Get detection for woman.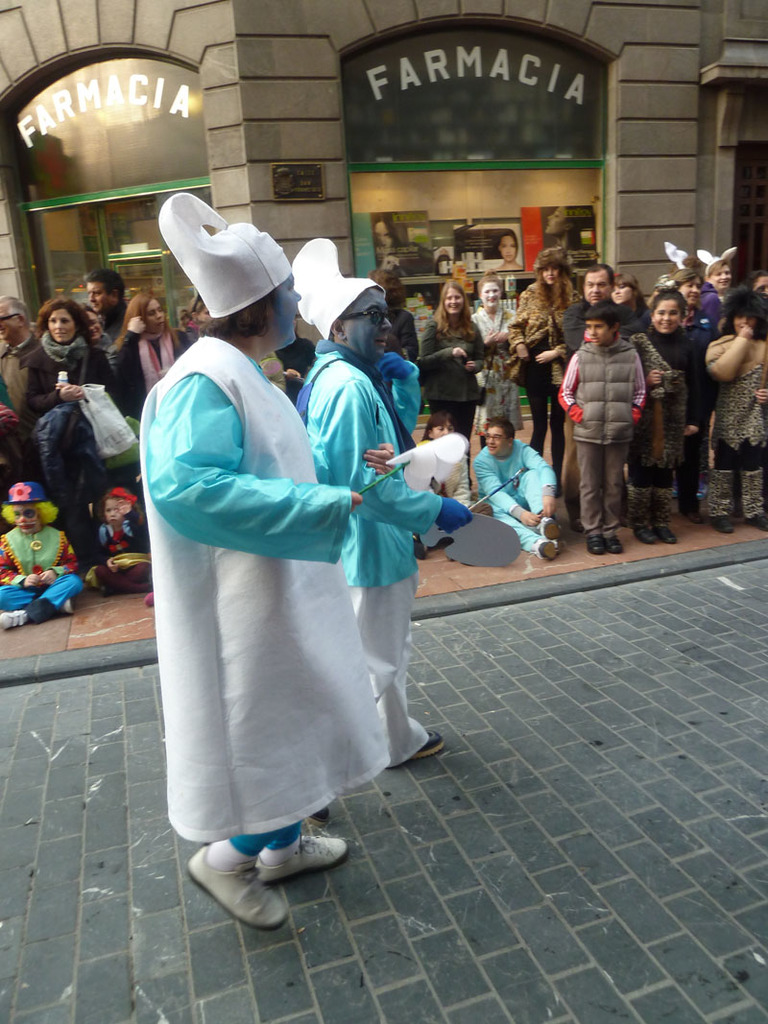
Detection: box(633, 284, 702, 560).
